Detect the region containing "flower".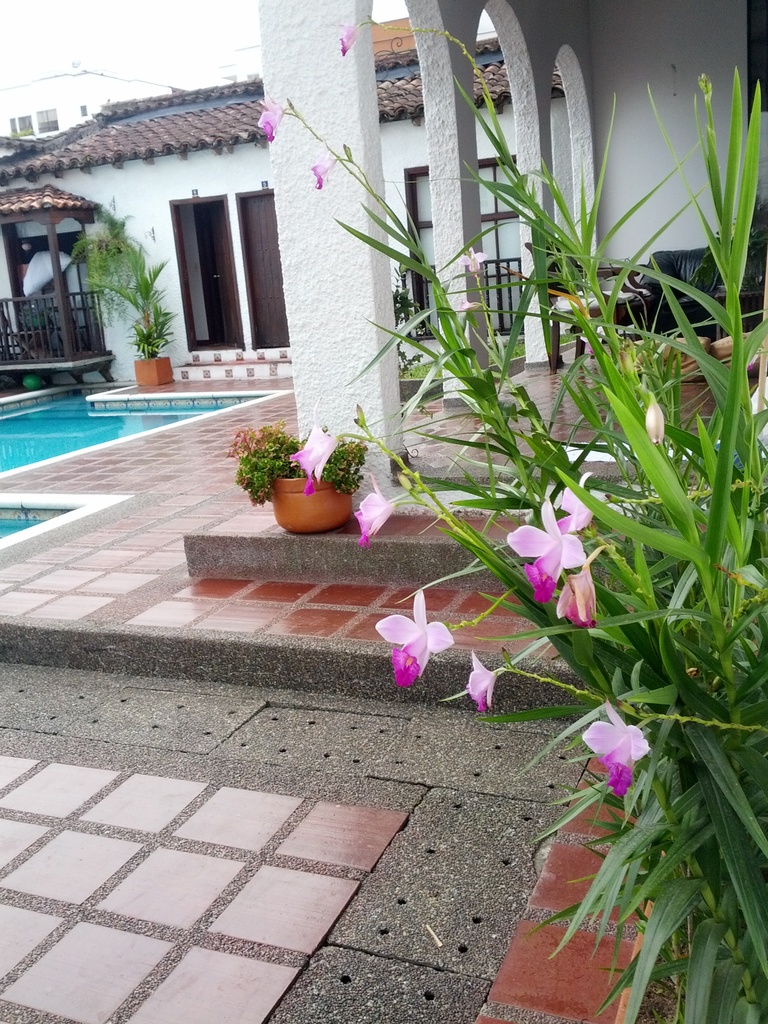
box=[554, 564, 596, 630].
